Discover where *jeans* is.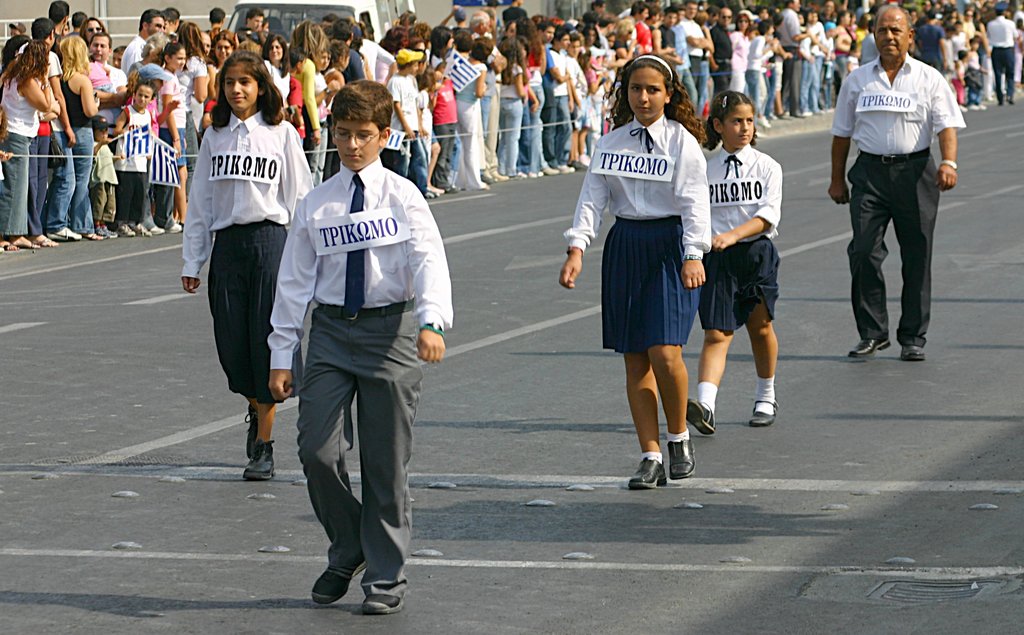
Discovered at BBox(689, 59, 707, 111).
